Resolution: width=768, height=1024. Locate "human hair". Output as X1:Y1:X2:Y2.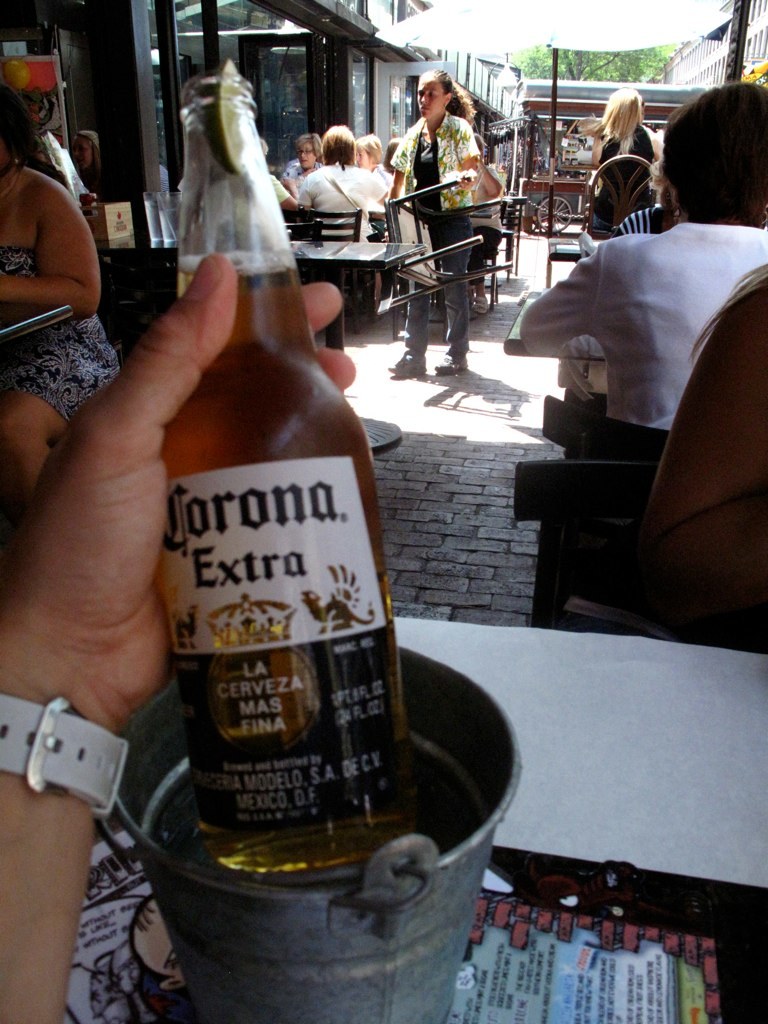
415:72:483:121.
